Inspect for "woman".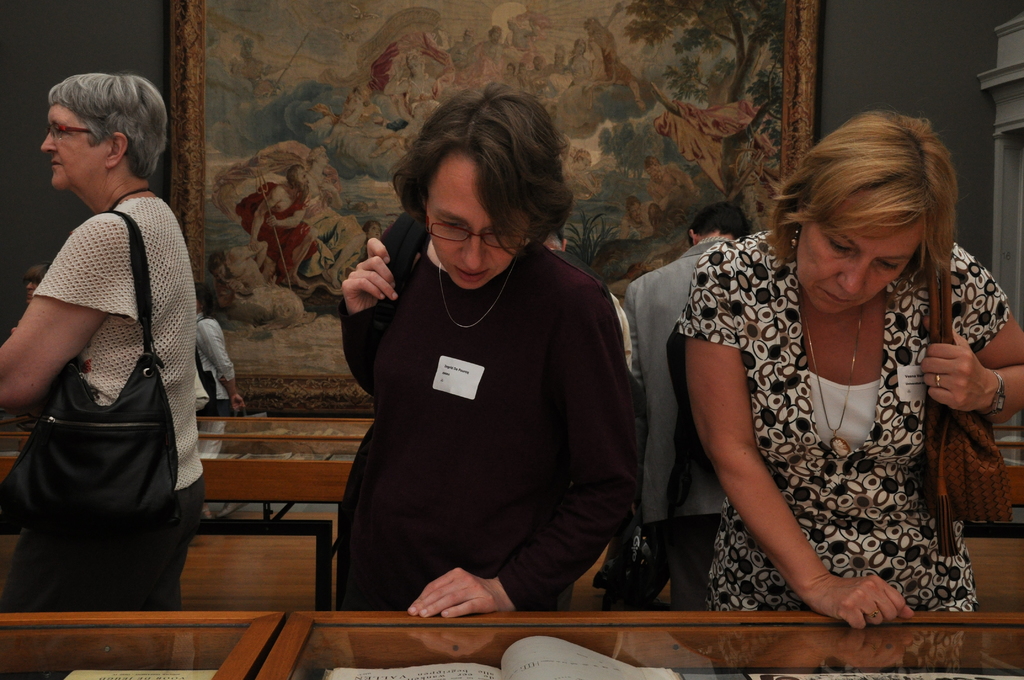
Inspection: box=[669, 111, 1022, 627].
